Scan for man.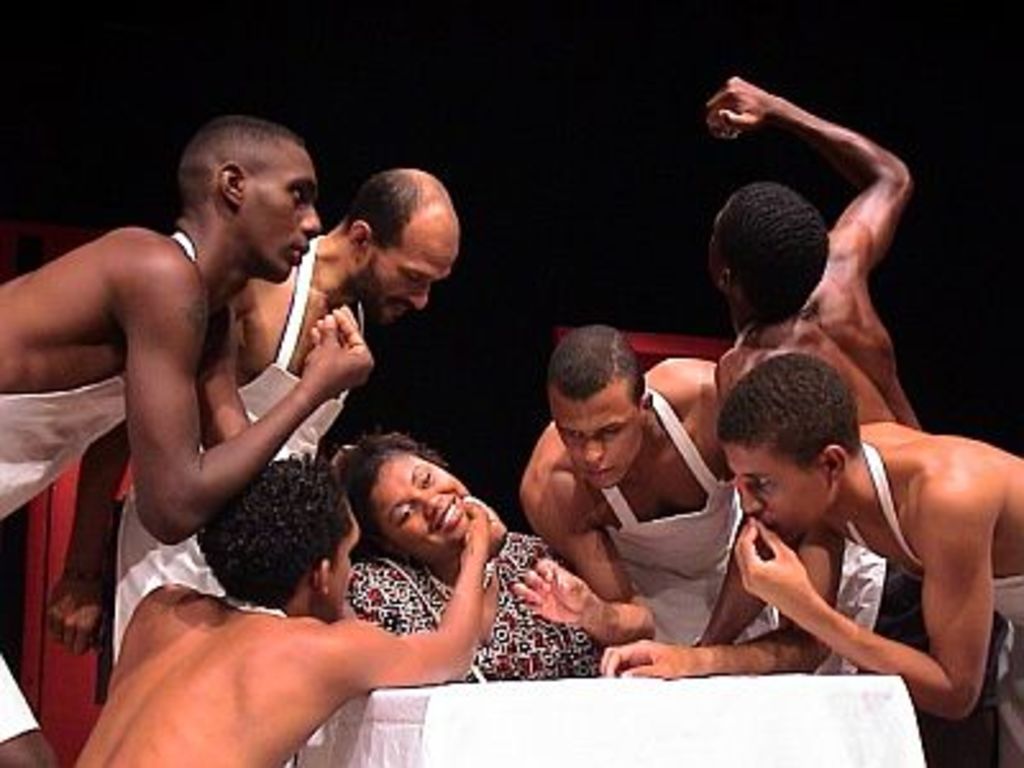
Scan result: bbox=(44, 166, 453, 694).
